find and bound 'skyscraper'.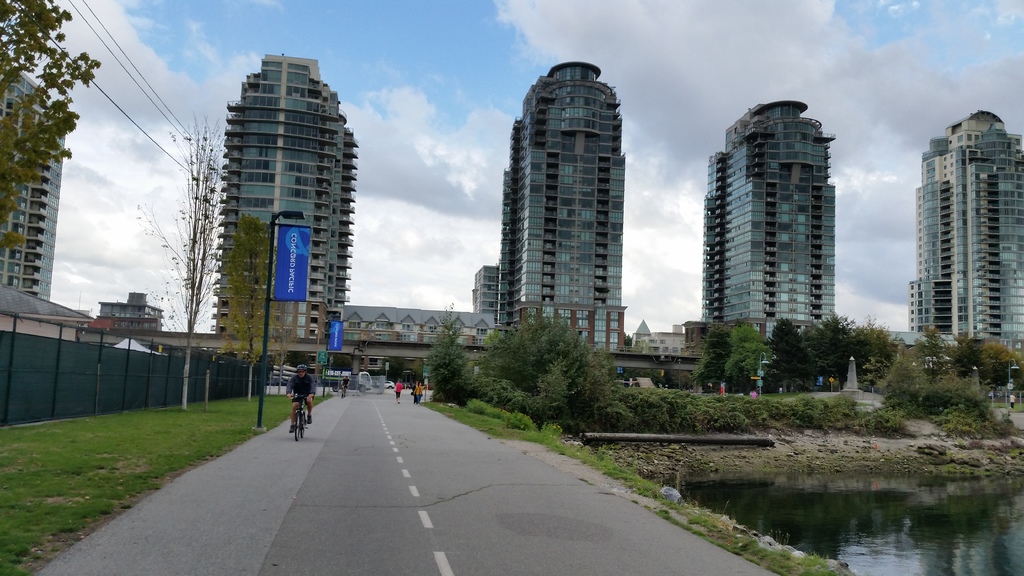
Bound: [479, 44, 641, 353].
